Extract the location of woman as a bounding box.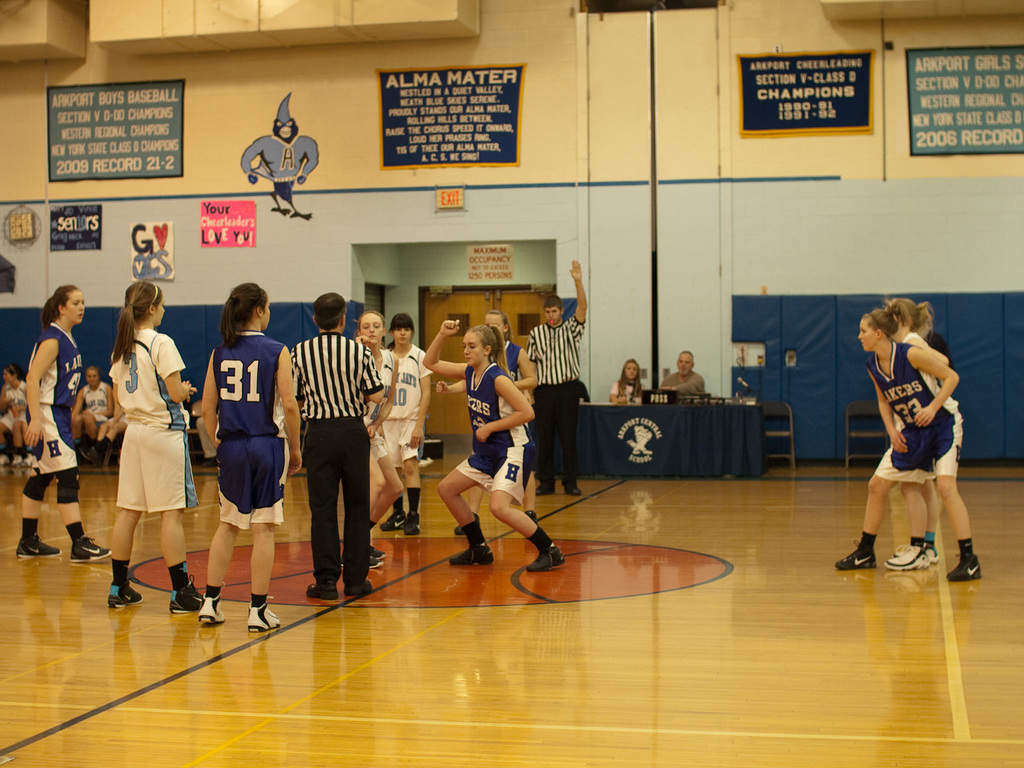
{"left": 0, "top": 364, "right": 28, "bottom": 469}.
